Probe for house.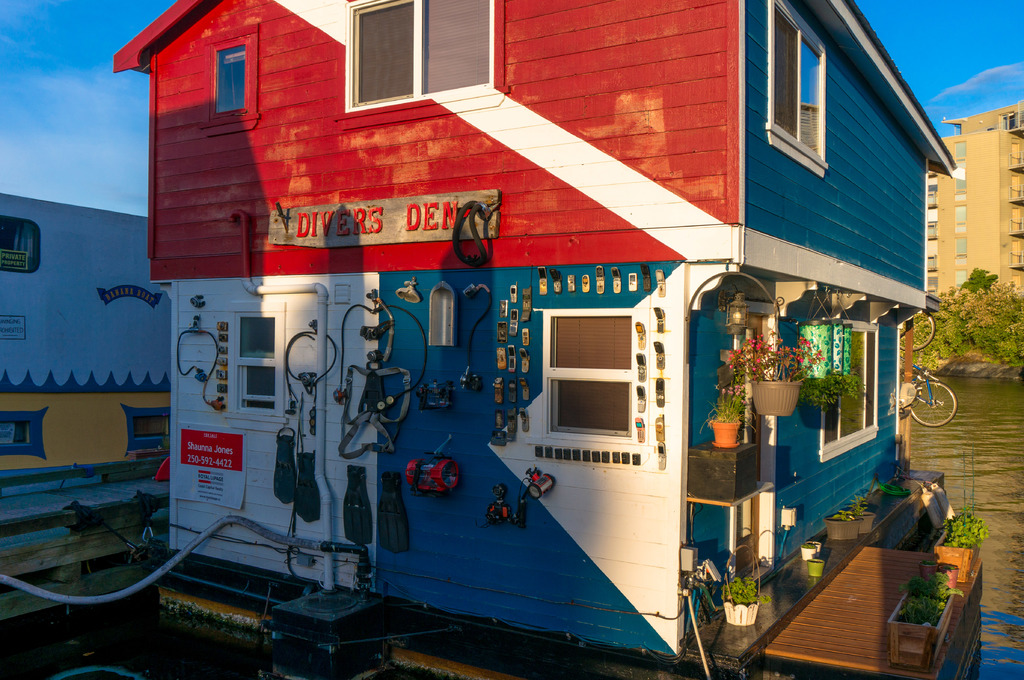
Probe result: (x1=924, y1=102, x2=1023, y2=299).
